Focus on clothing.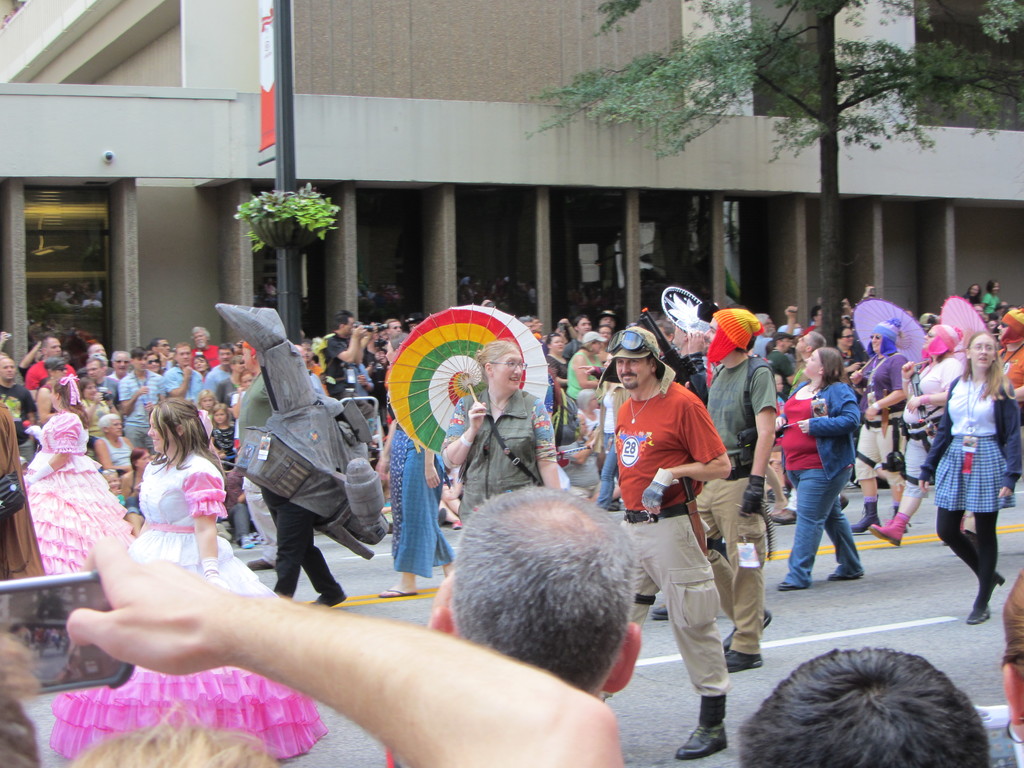
Focused at bbox=[705, 352, 783, 648].
